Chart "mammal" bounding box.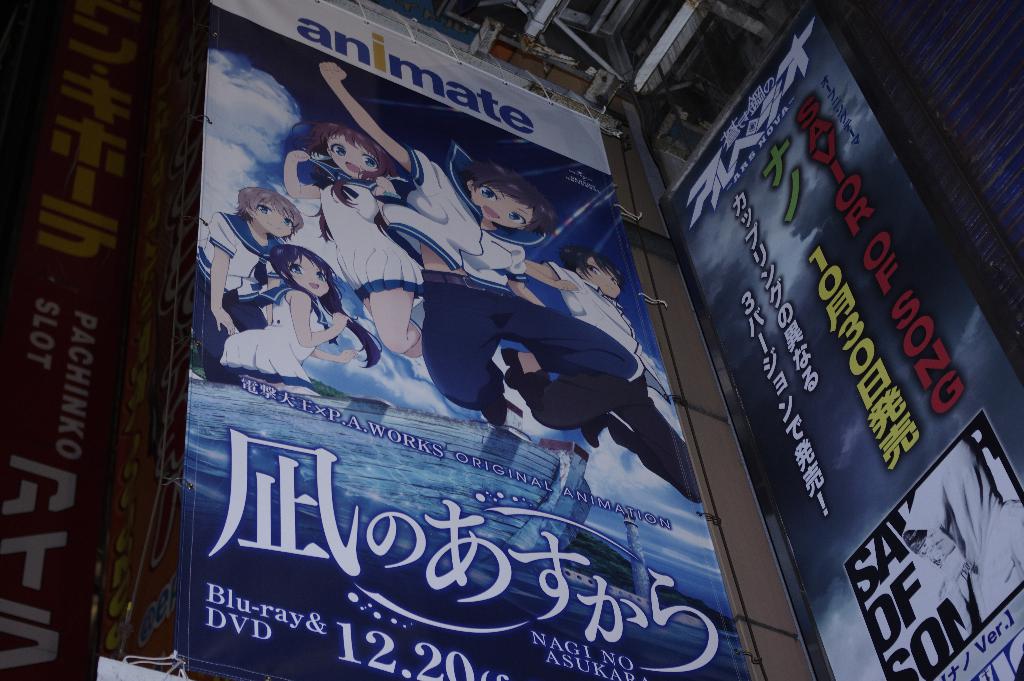
Charted: BBox(198, 185, 307, 384).
